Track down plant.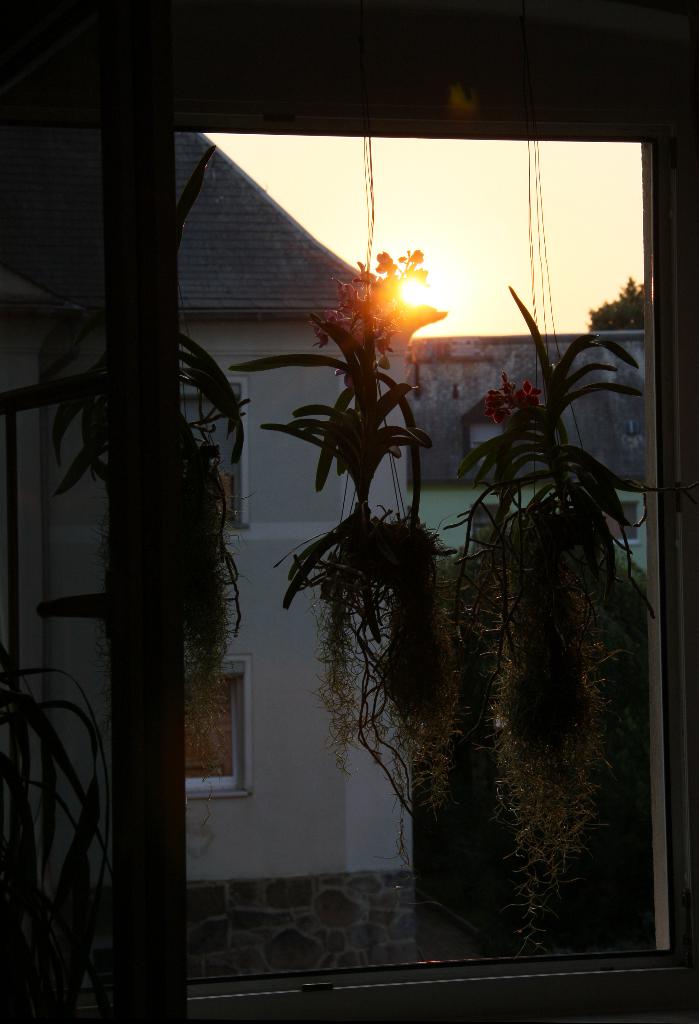
Tracked to [433,283,664,975].
